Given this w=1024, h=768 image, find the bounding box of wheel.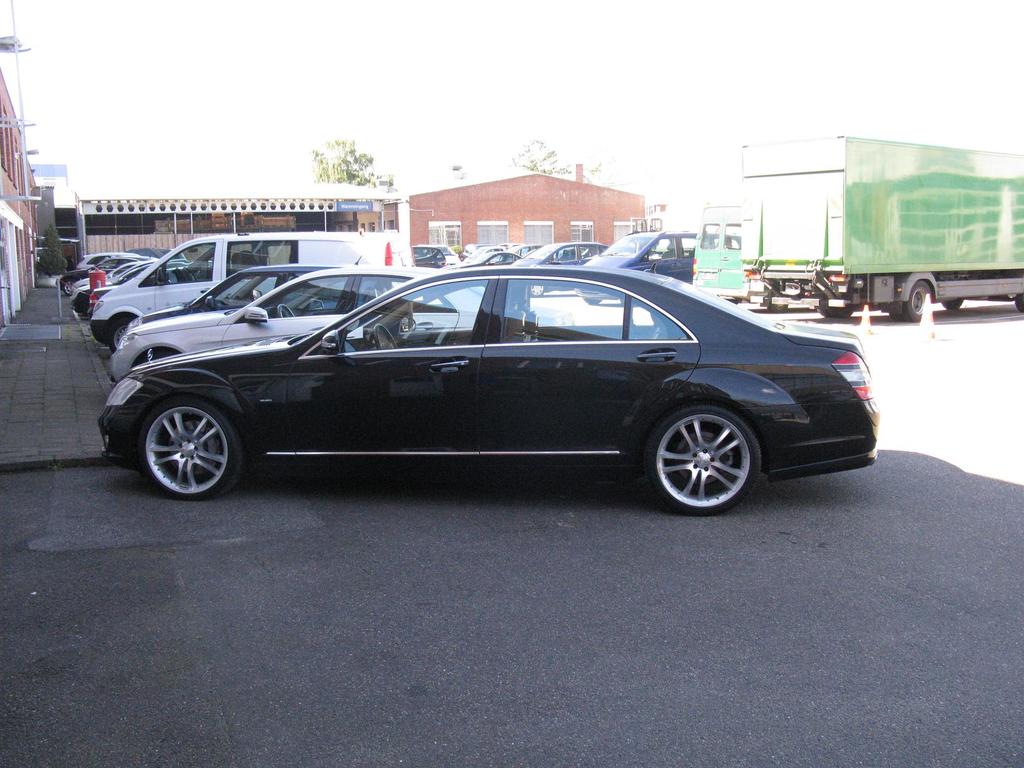
[x1=817, y1=301, x2=854, y2=317].
